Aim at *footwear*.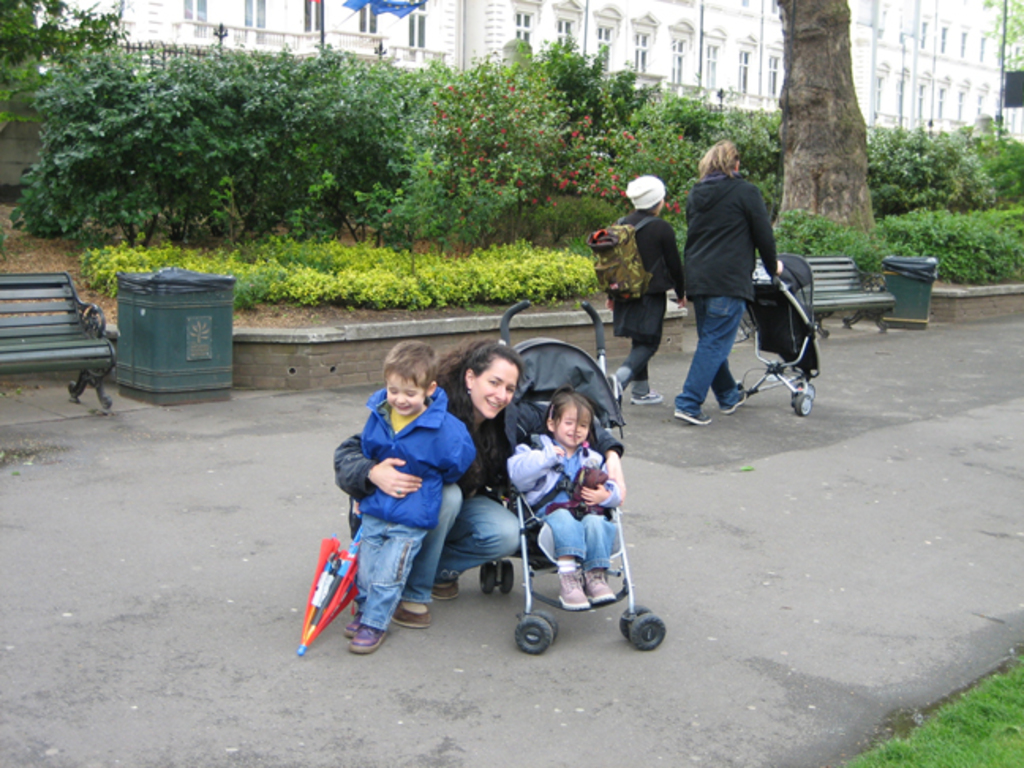
Aimed at {"x1": 607, "y1": 375, "x2": 626, "y2": 401}.
